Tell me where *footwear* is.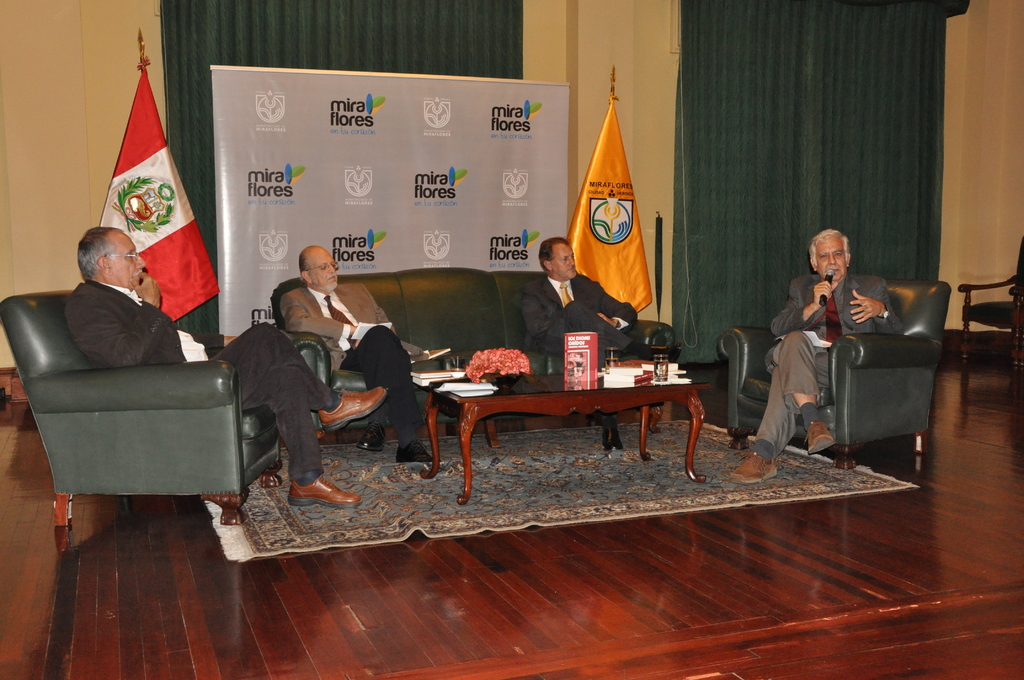
*footwear* is at BBox(361, 421, 385, 449).
